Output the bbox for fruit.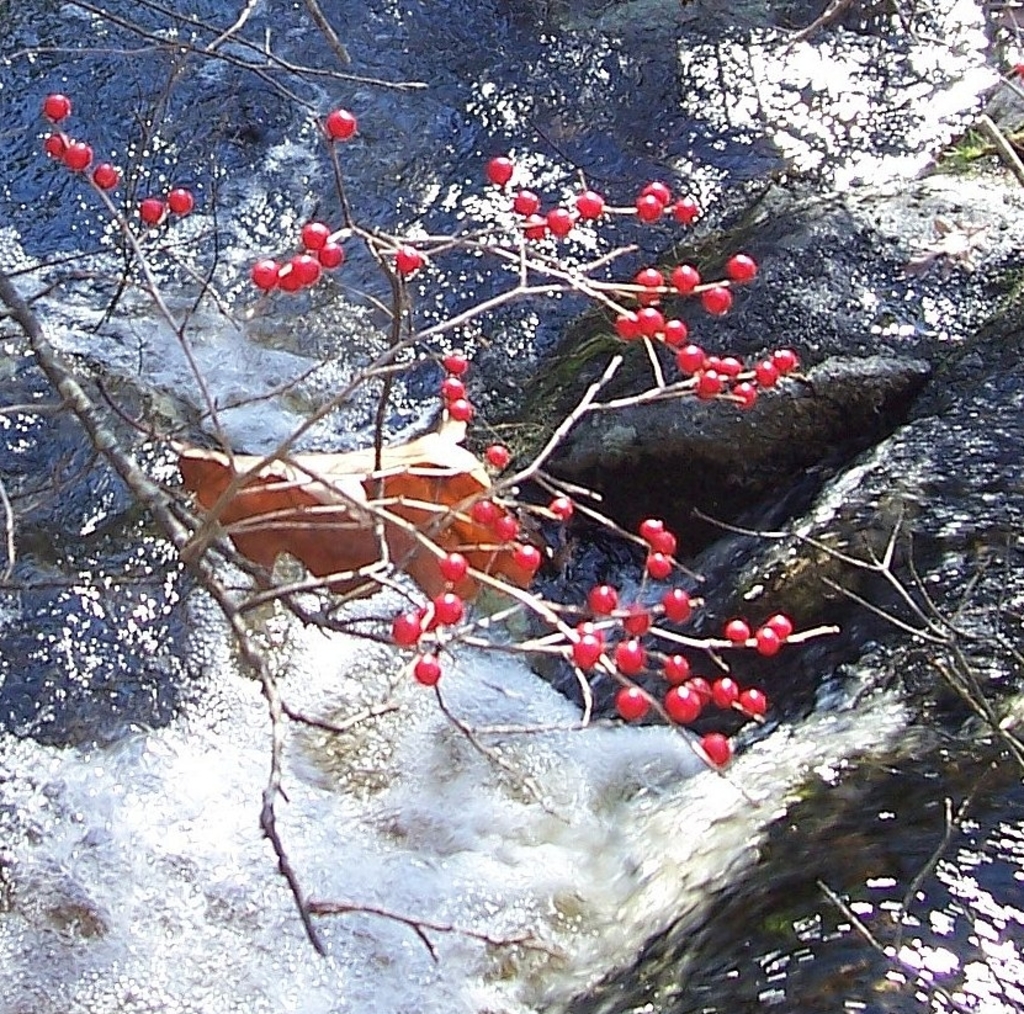
select_region(509, 542, 543, 570).
